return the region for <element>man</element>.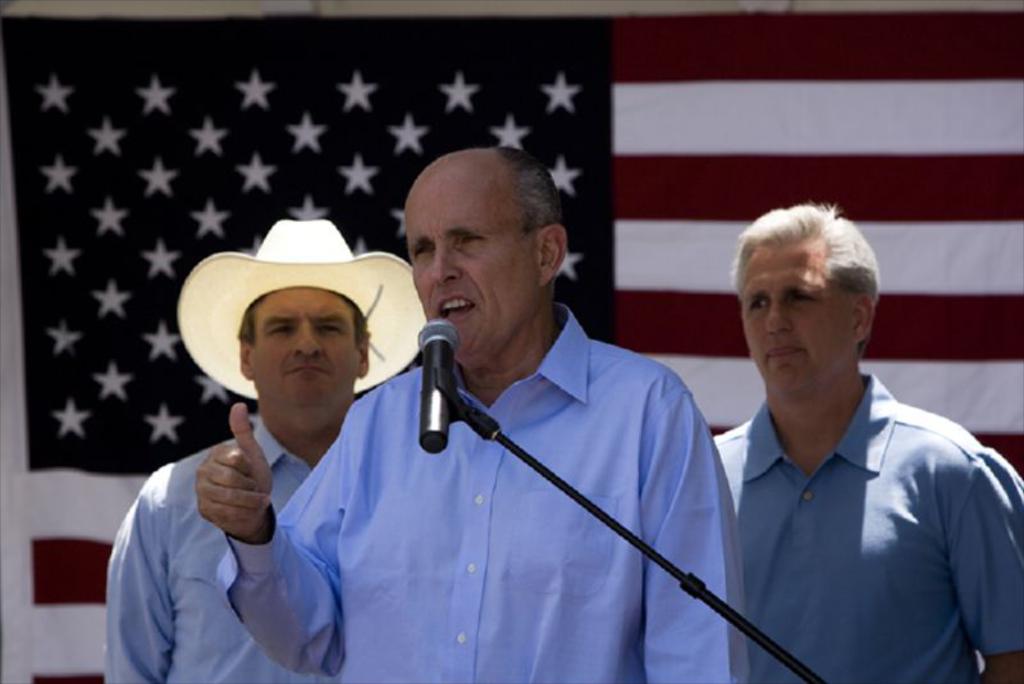
(710,206,1023,683).
